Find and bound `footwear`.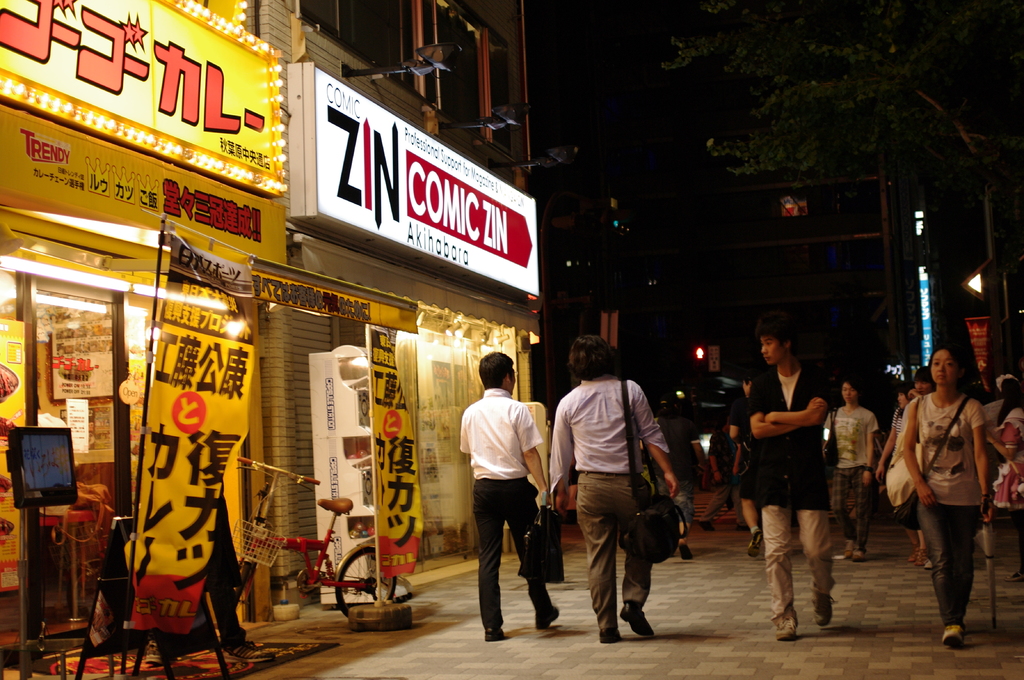
Bound: bbox=(746, 528, 765, 560).
